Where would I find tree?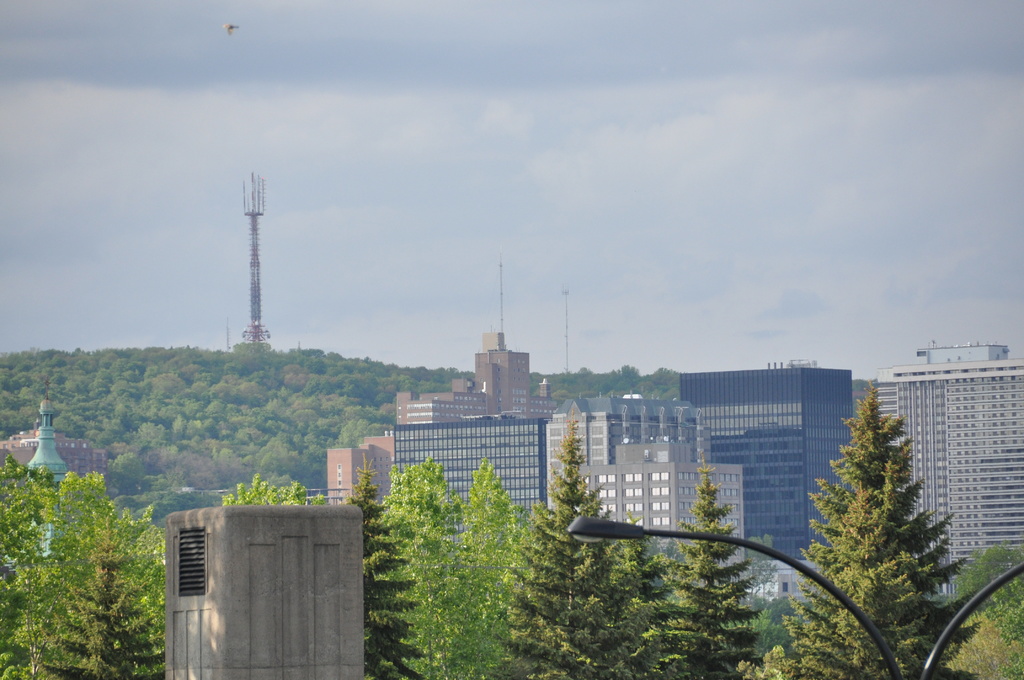
At crop(812, 378, 976, 646).
